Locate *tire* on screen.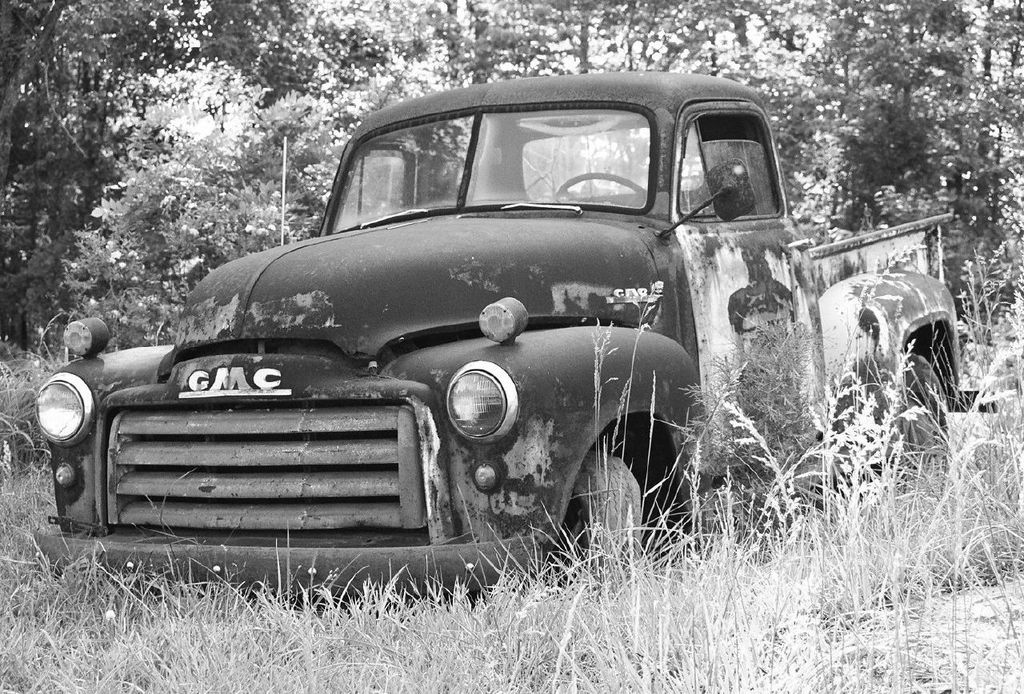
On screen at [x1=561, y1=437, x2=636, y2=574].
